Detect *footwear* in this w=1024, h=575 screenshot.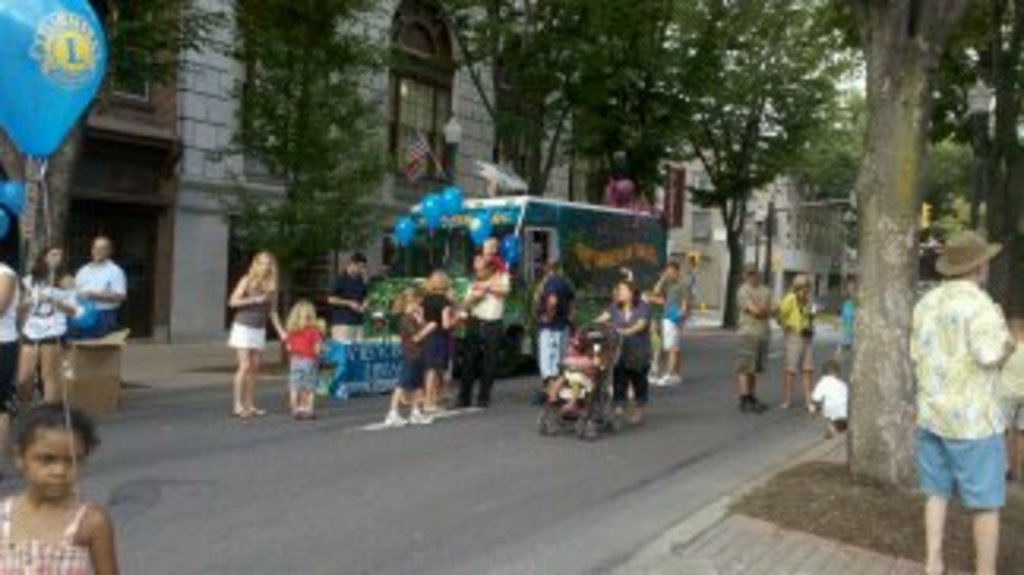
Detection: <region>250, 404, 262, 417</region>.
